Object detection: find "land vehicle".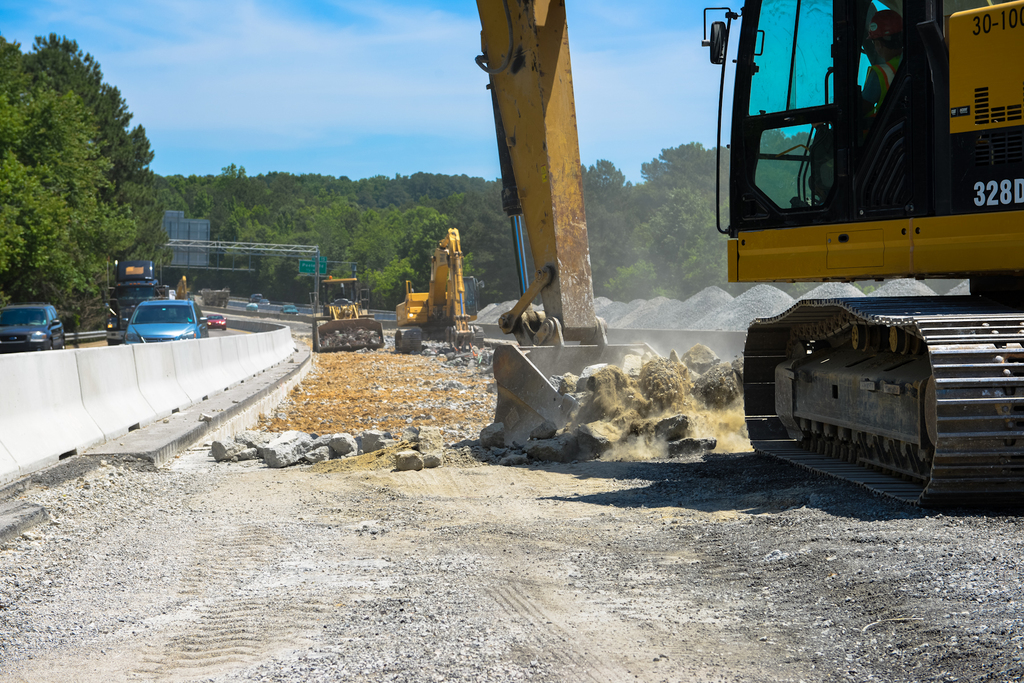
[left=107, top=259, right=171, bottom=346].
